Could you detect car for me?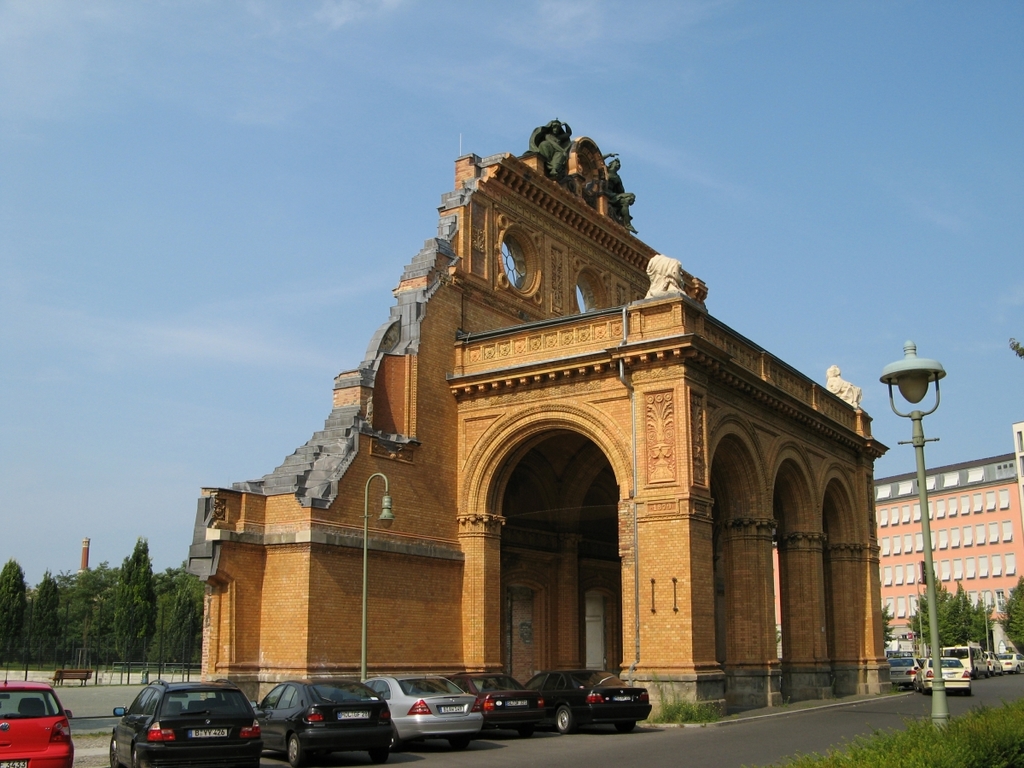
Detection result: 255/676/399/767.
